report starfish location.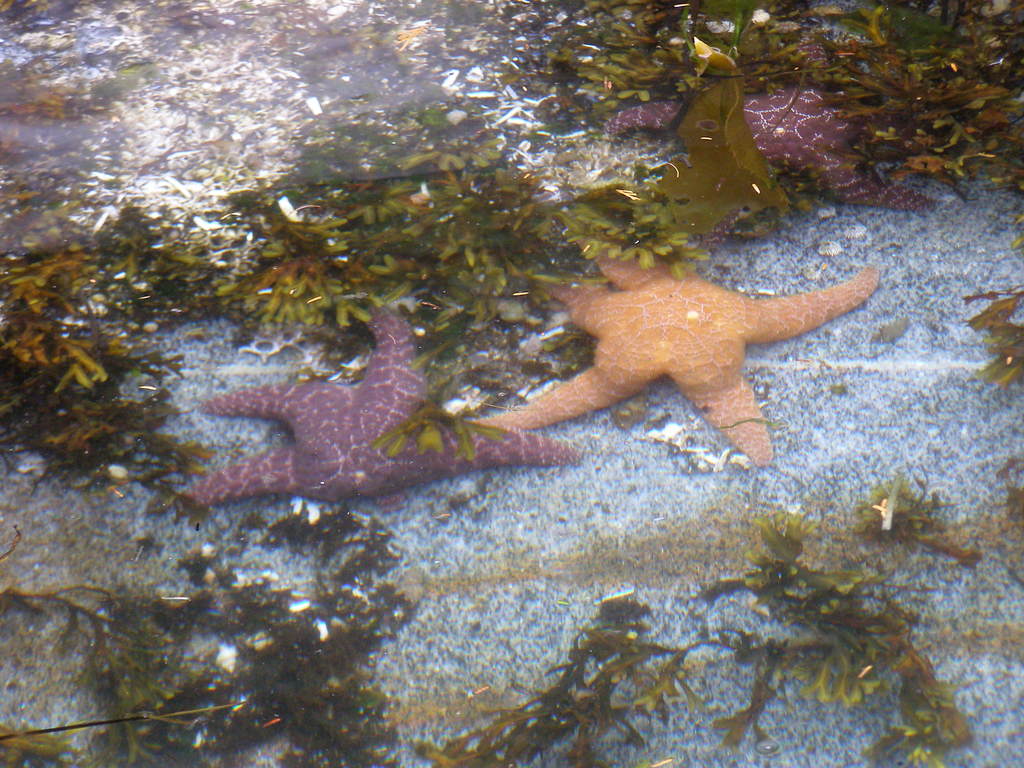
Report: <region>174, 305, 587, 500</region>.
